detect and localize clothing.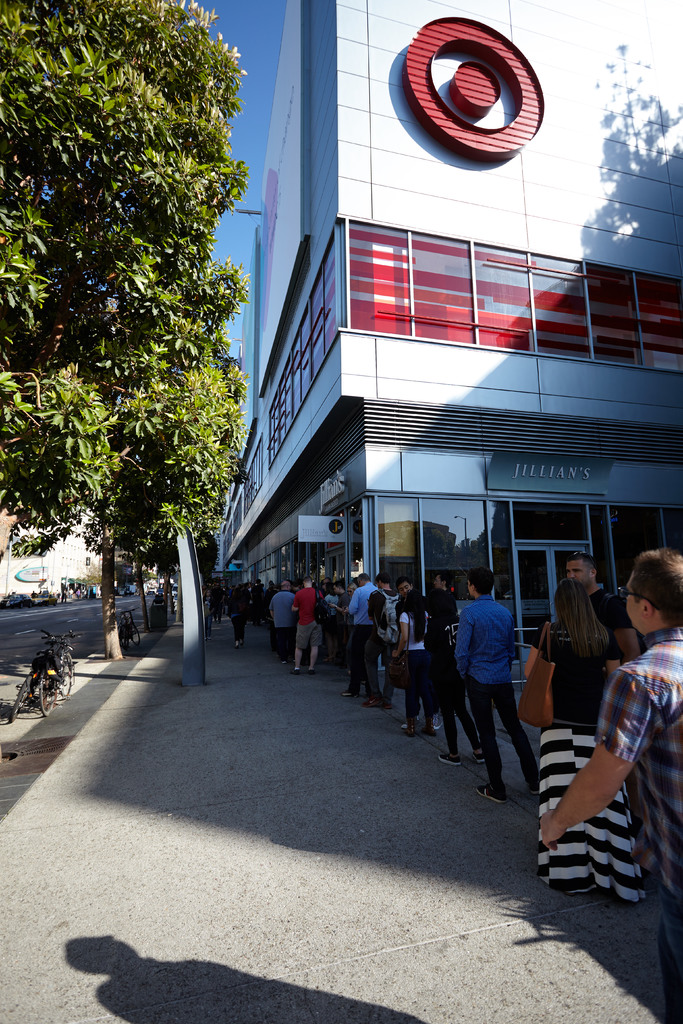
Localized at box(588, 584, 630, 669).
